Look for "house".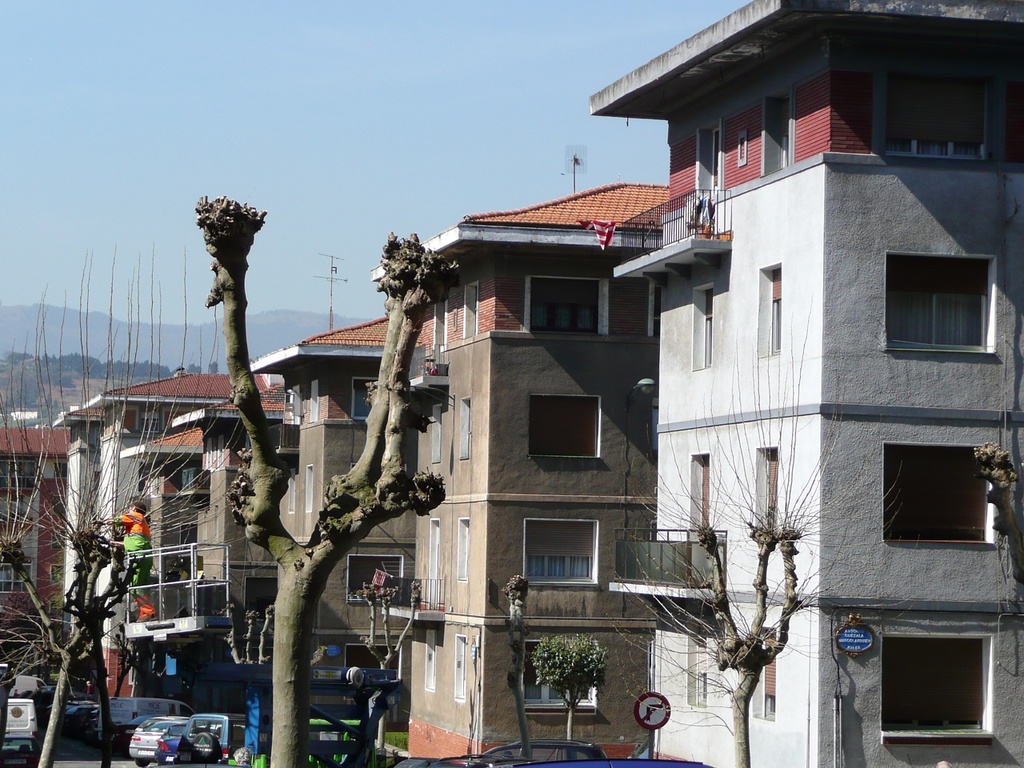
Found: bbox(122, 378, 297, 676).
